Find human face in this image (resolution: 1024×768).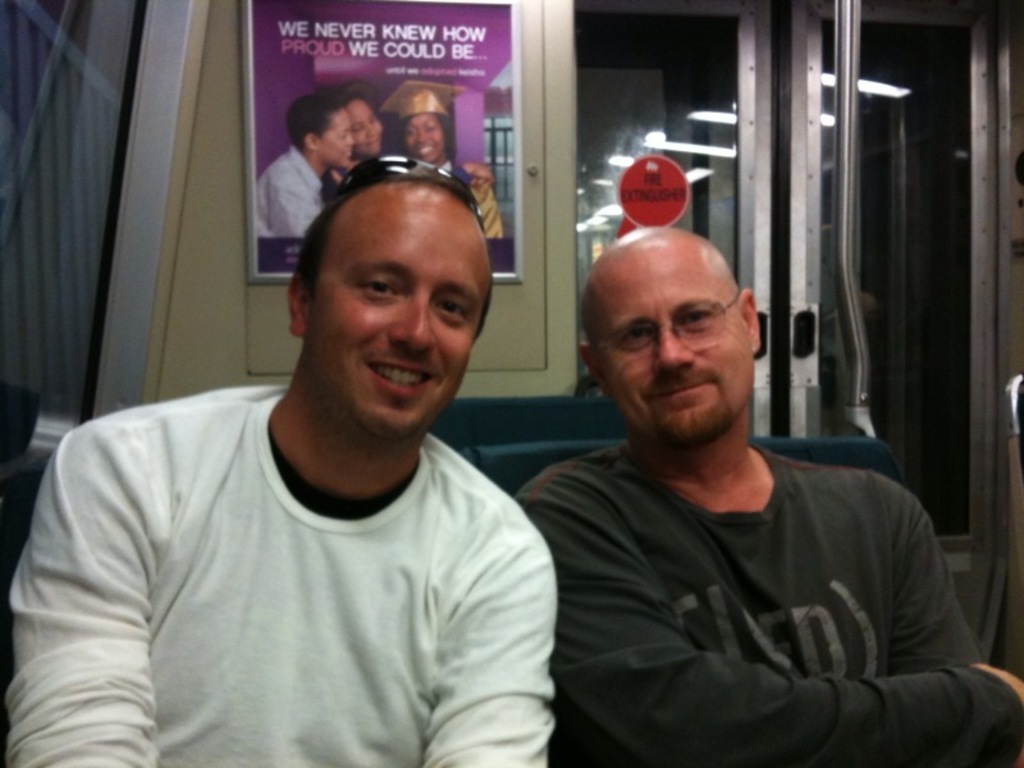
352,99,388,160.
